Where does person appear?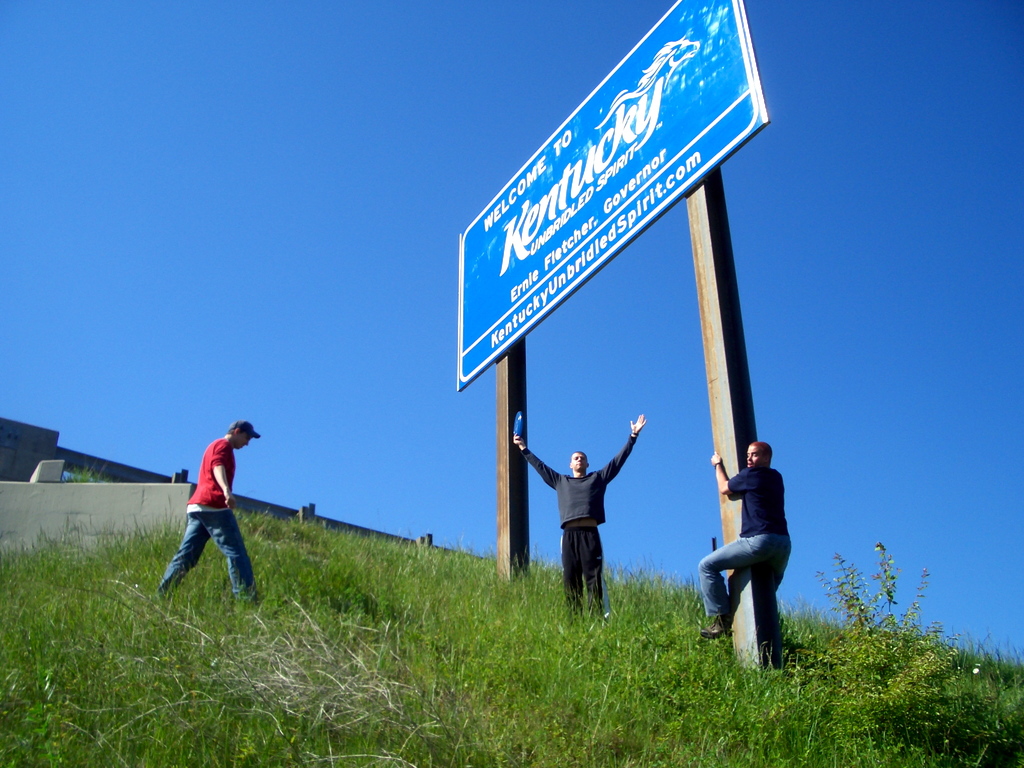
Appears at {"left": 702, "top": 441, "right": 792, "bottom": 675}.
